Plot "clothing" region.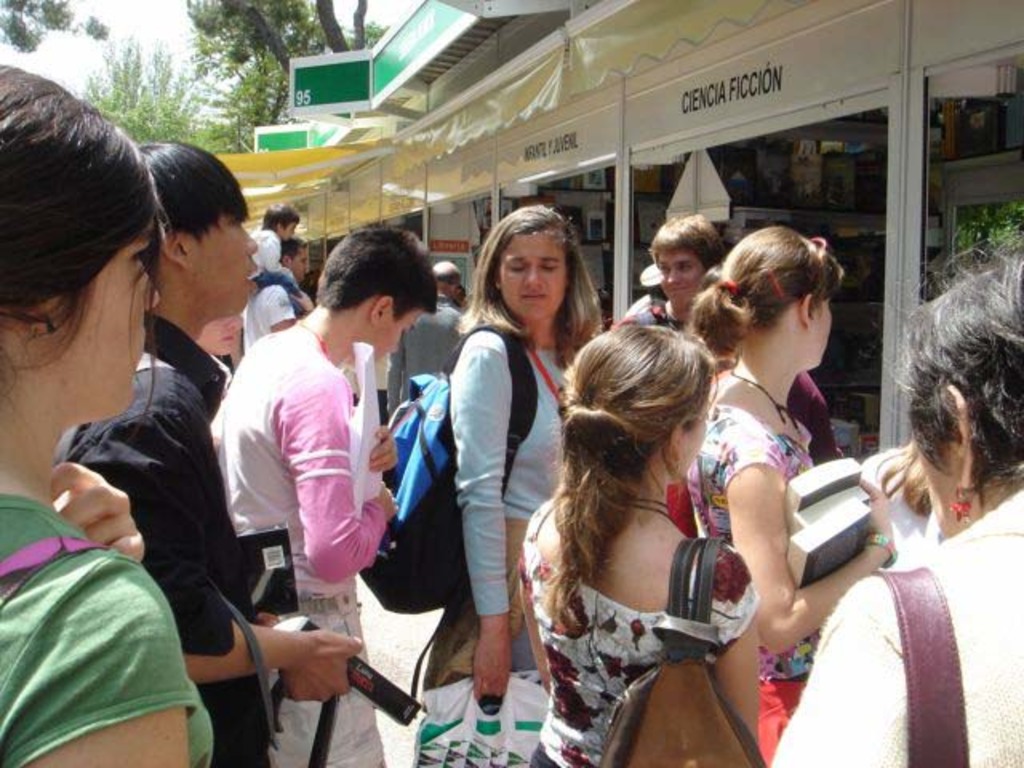
Plotted at crop(390, 309, 461, 427).
